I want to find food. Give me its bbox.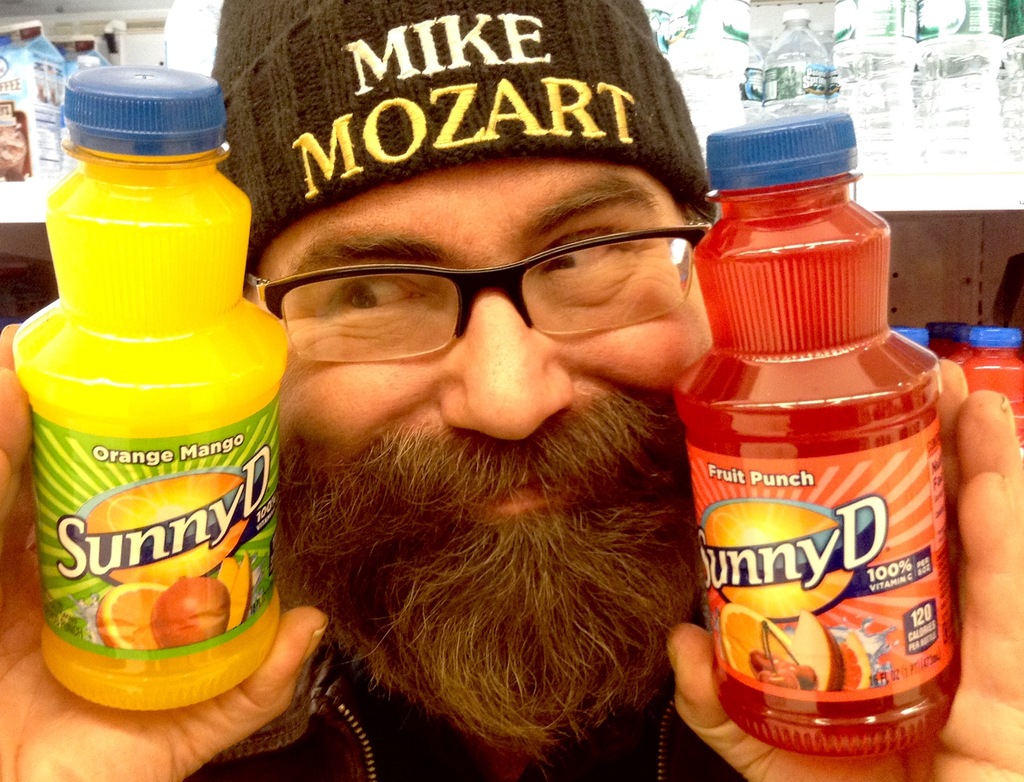
select_region(65, 468, 259, 587).
